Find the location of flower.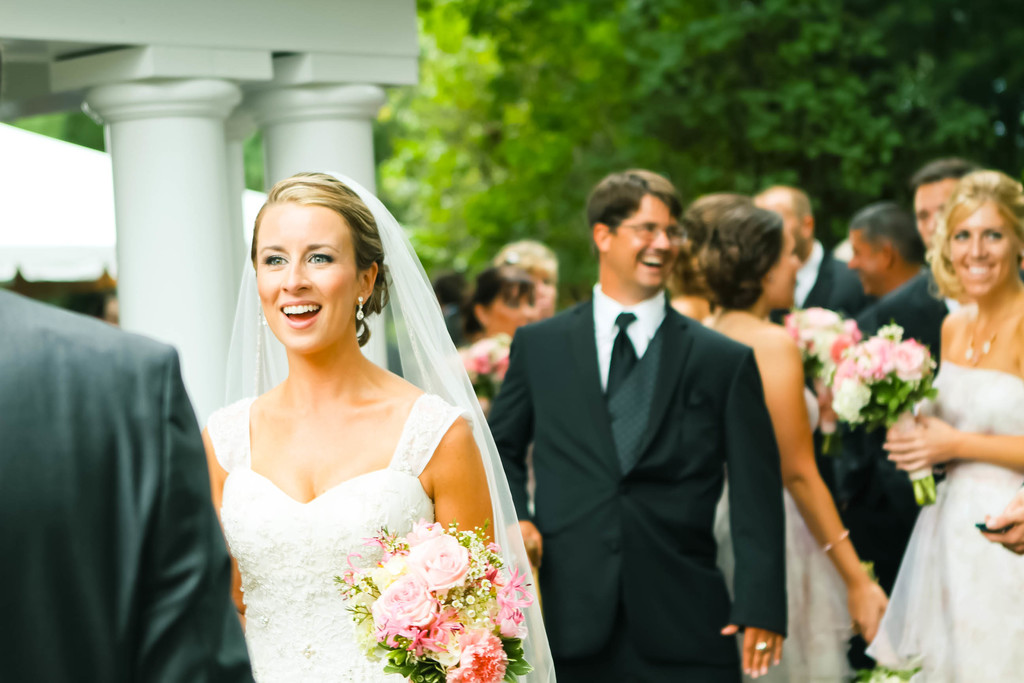
Location: x1=486 y1=593 x2=522 y2=625.
